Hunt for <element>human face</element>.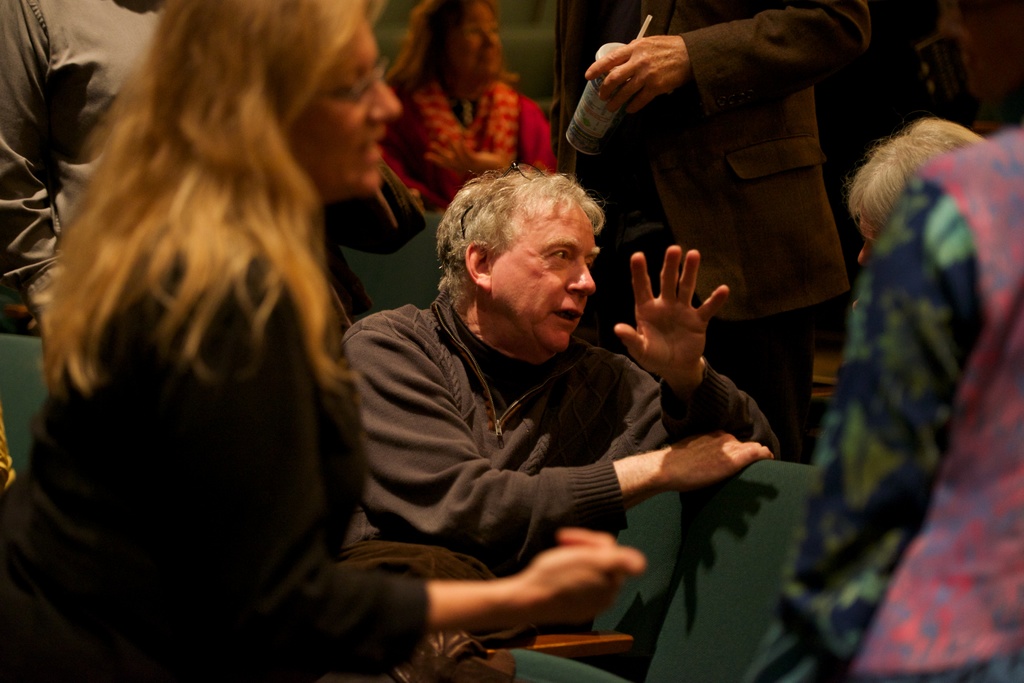
Hunted down at locate(855, 210, 877, 265).
